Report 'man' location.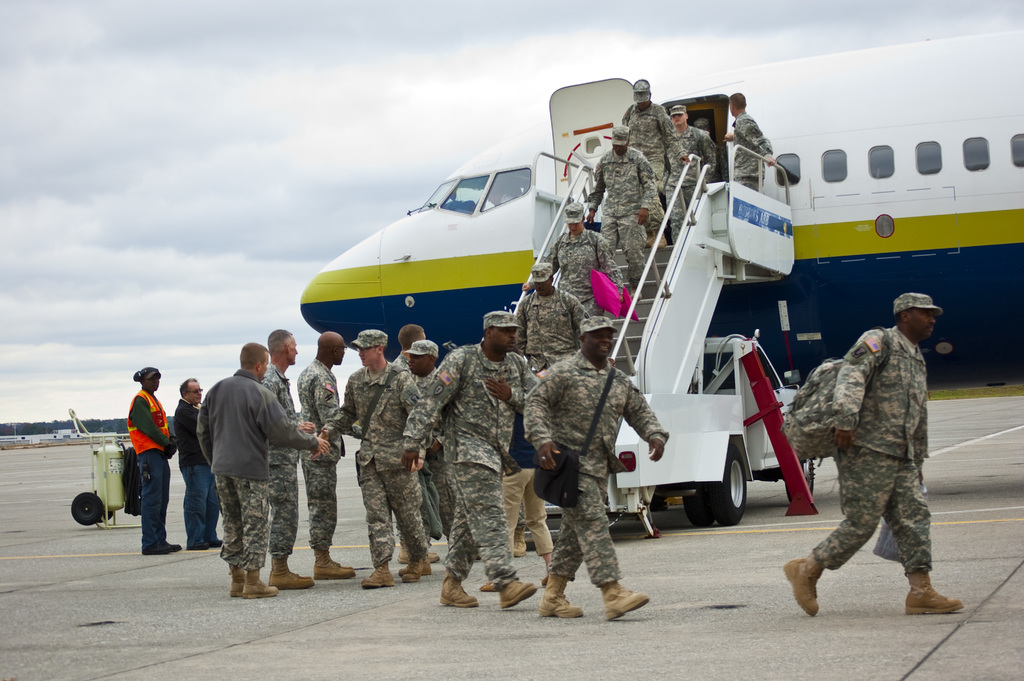
Report: Rect(515, 264, 588, 389).
